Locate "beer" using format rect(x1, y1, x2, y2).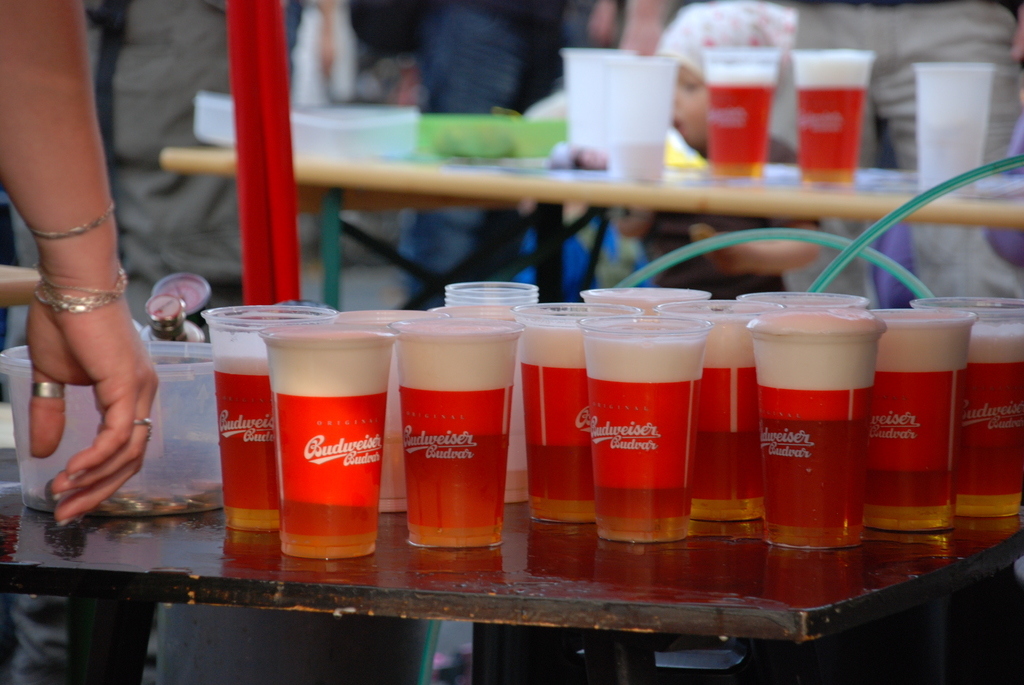
rect(255, 320, 394, 559).
